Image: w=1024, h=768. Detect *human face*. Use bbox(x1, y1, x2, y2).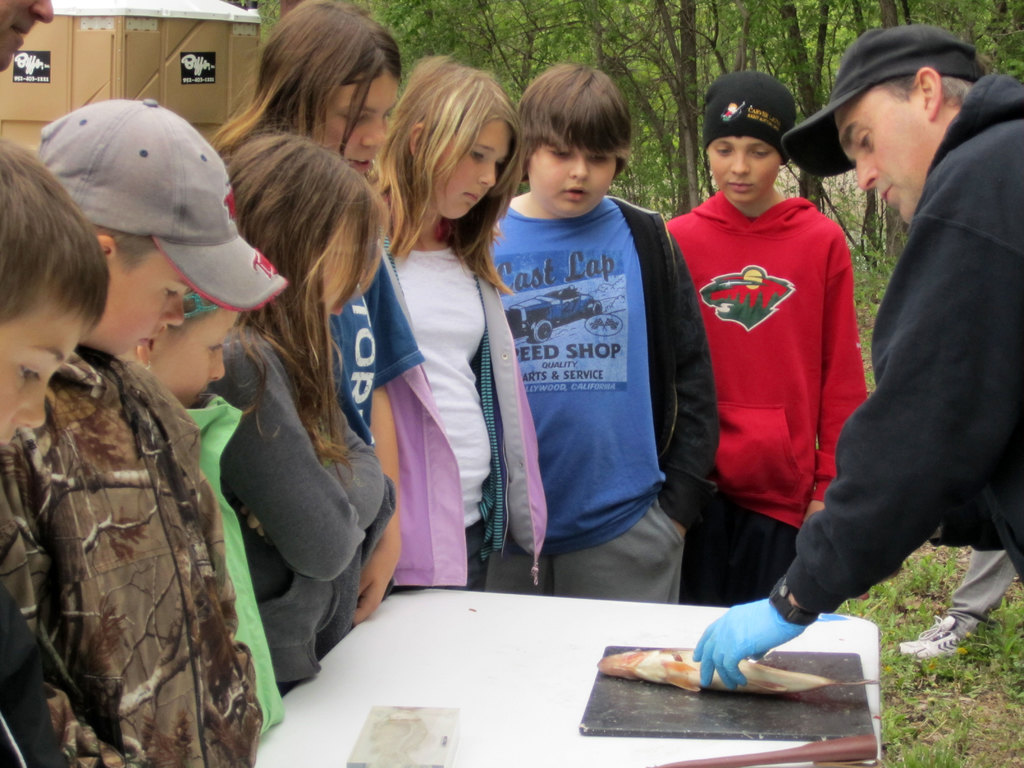
bbox(0, 296, 84, 442).
